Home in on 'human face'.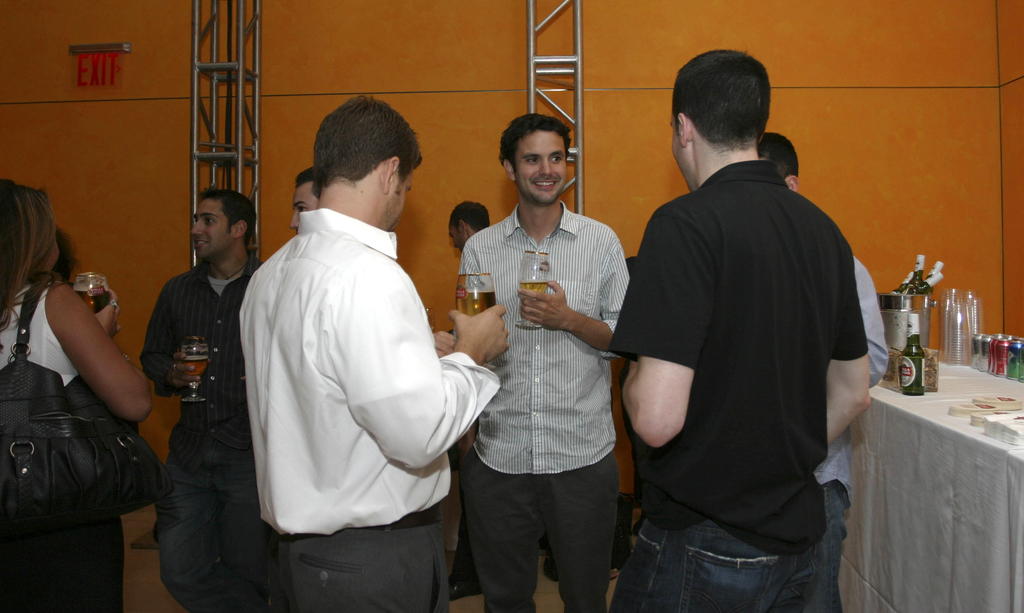
Homed in at bbox=(289, 179, 314, 237).
